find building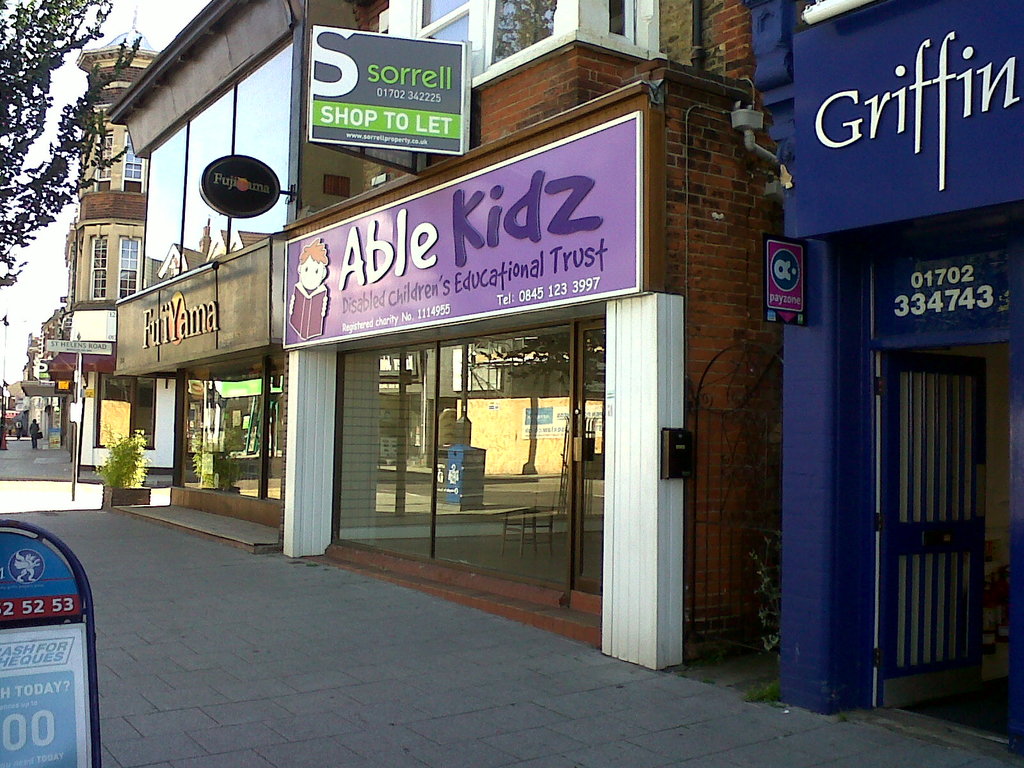
(x1=24, y1=22, x2=164, y2=486)
